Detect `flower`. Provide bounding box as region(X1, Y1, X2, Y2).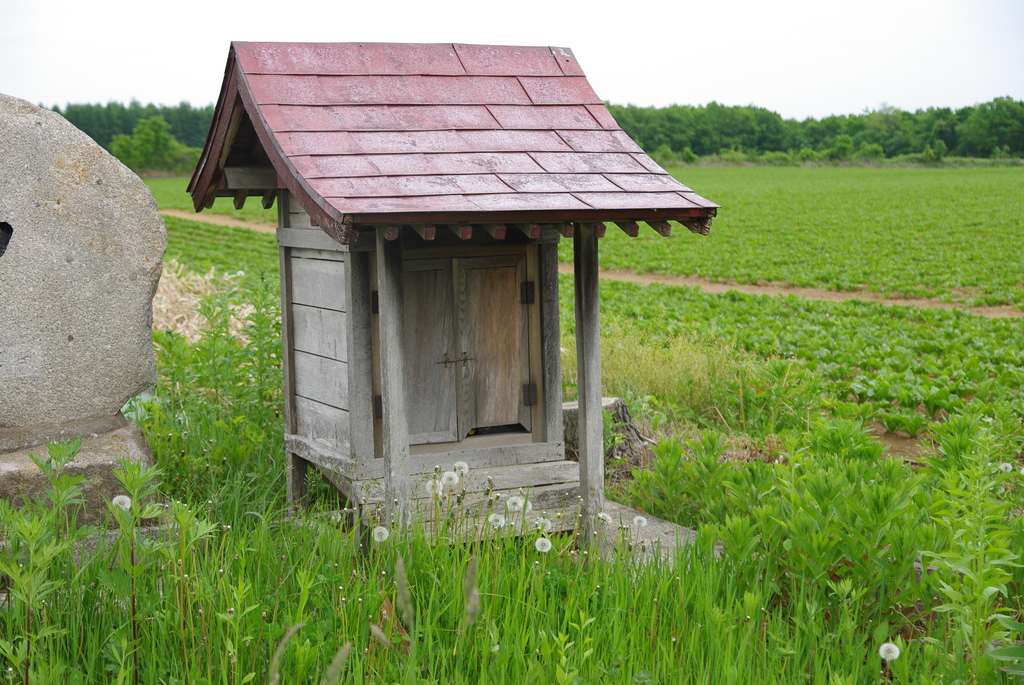
region(486, 510, 505, 528).
